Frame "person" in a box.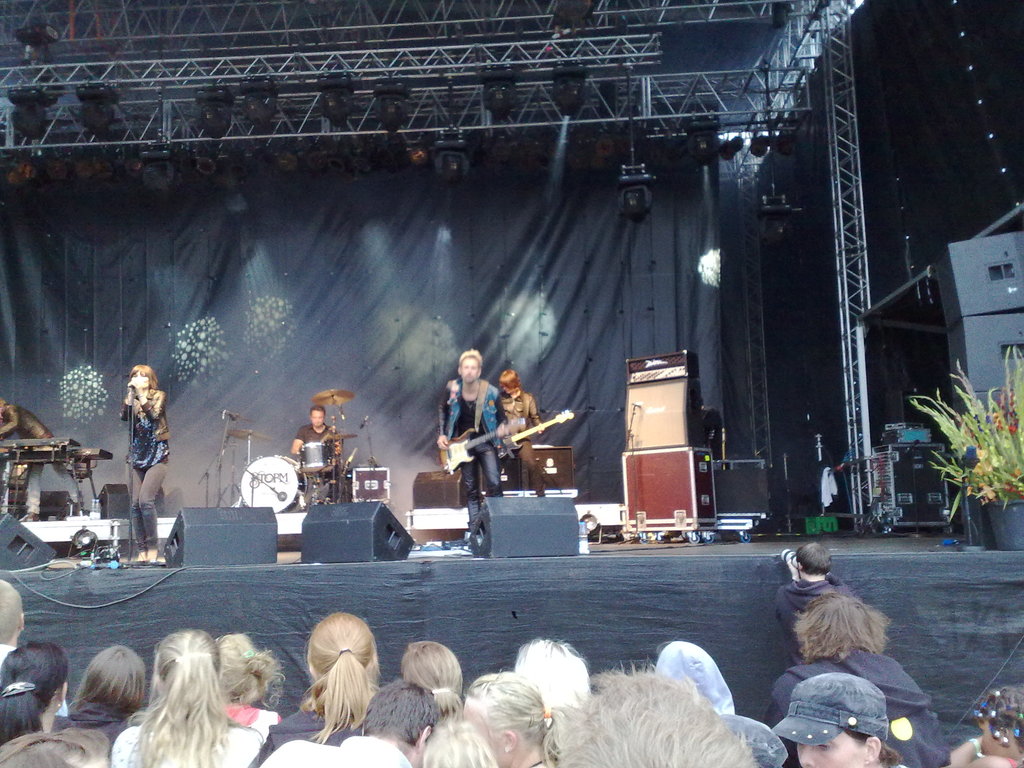
433:348:522:543.
